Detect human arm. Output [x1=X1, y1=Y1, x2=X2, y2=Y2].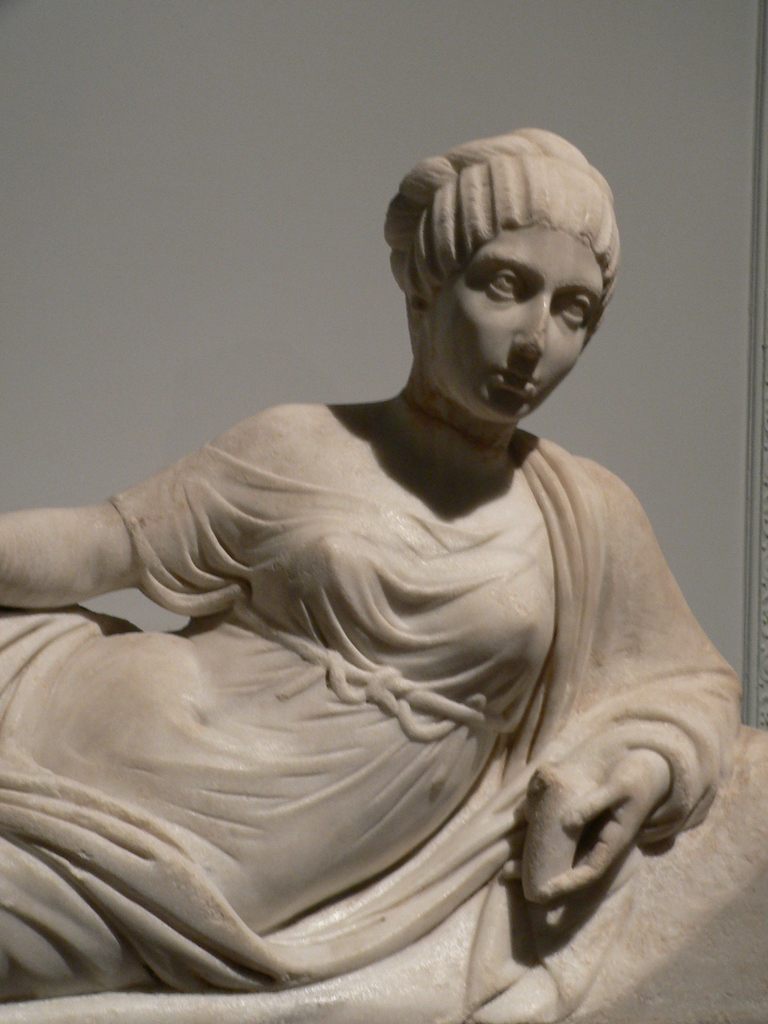
[x1=0, y1=406, x2=267, y2=606].
